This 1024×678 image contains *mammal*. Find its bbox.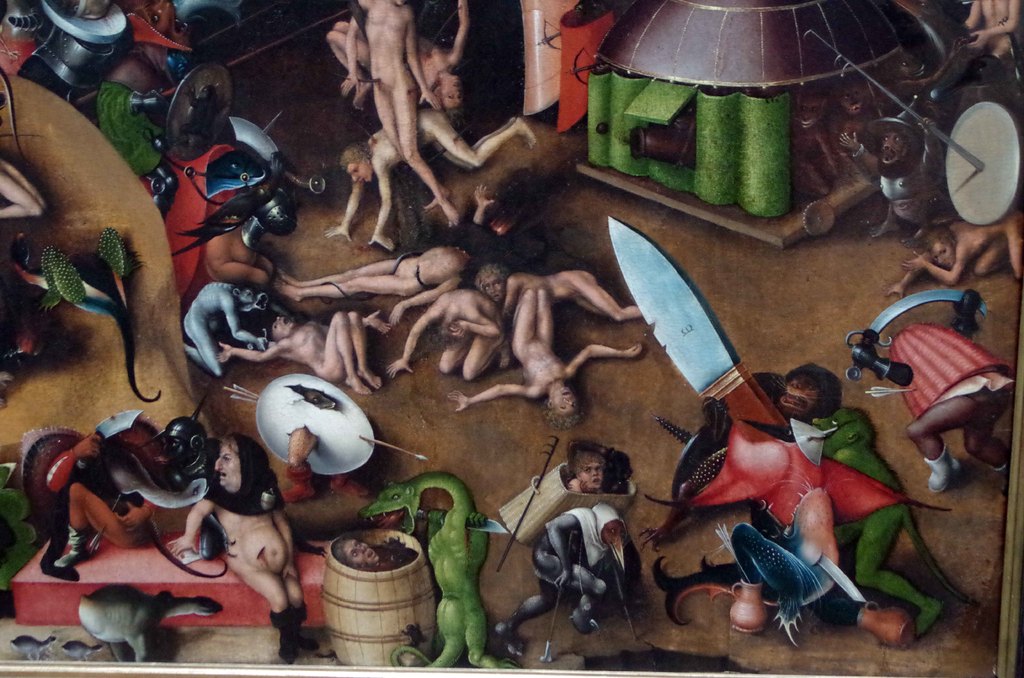
detection(280, 182, 495, 323).
